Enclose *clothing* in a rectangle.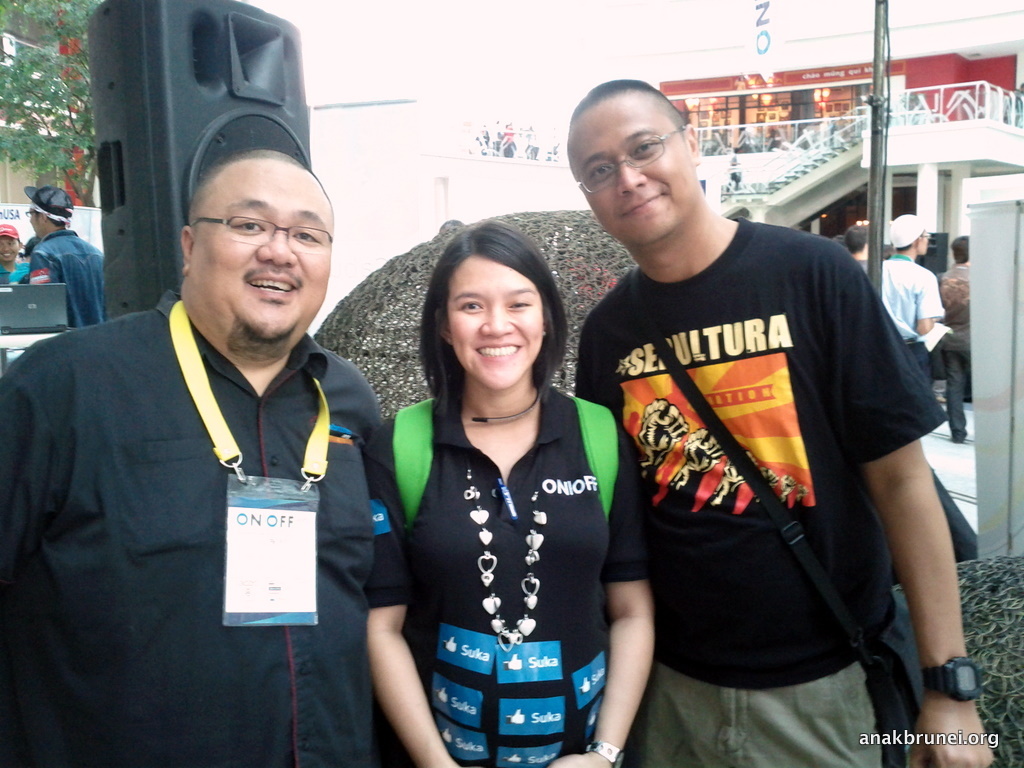
{"x1": 362, "y1": 378, "x2": 649, "y2": 767}.
